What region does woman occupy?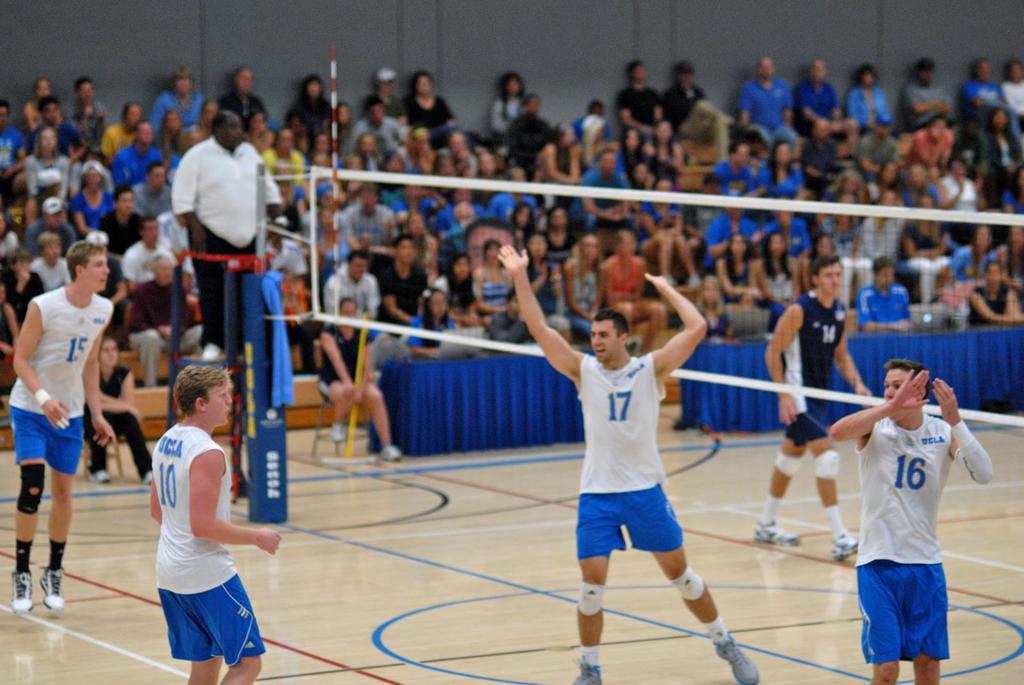
(x1=404, y1=72, x2=460, y2=135).
